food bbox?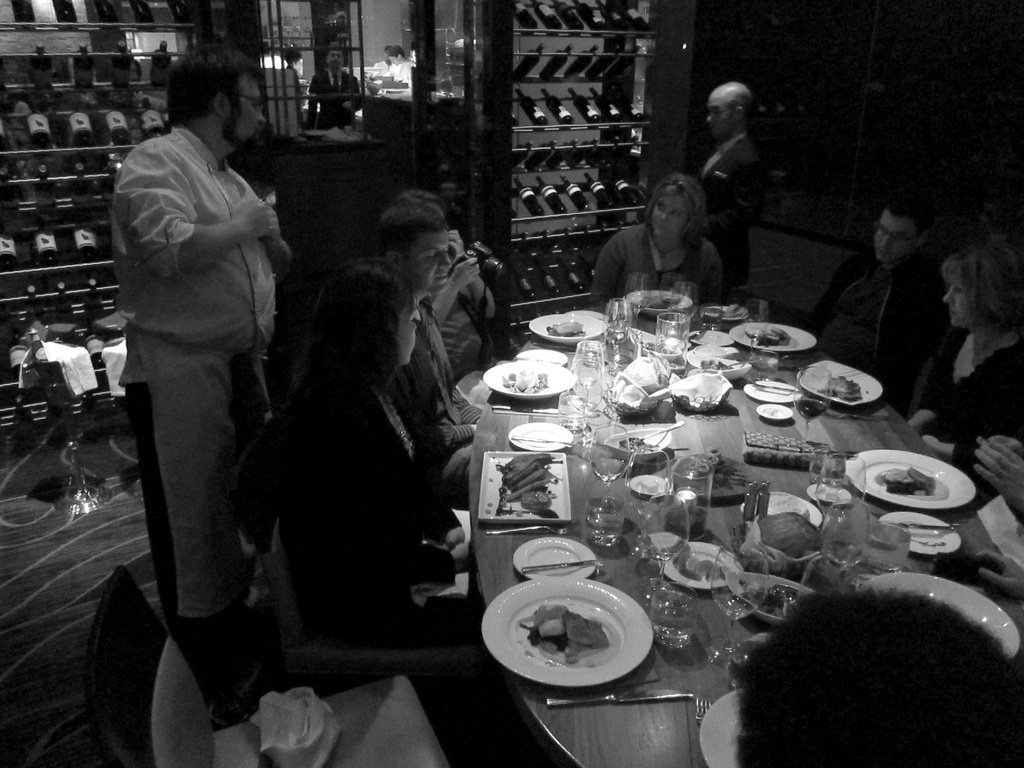
(left=863, top=449, right=977, bottom=527)
